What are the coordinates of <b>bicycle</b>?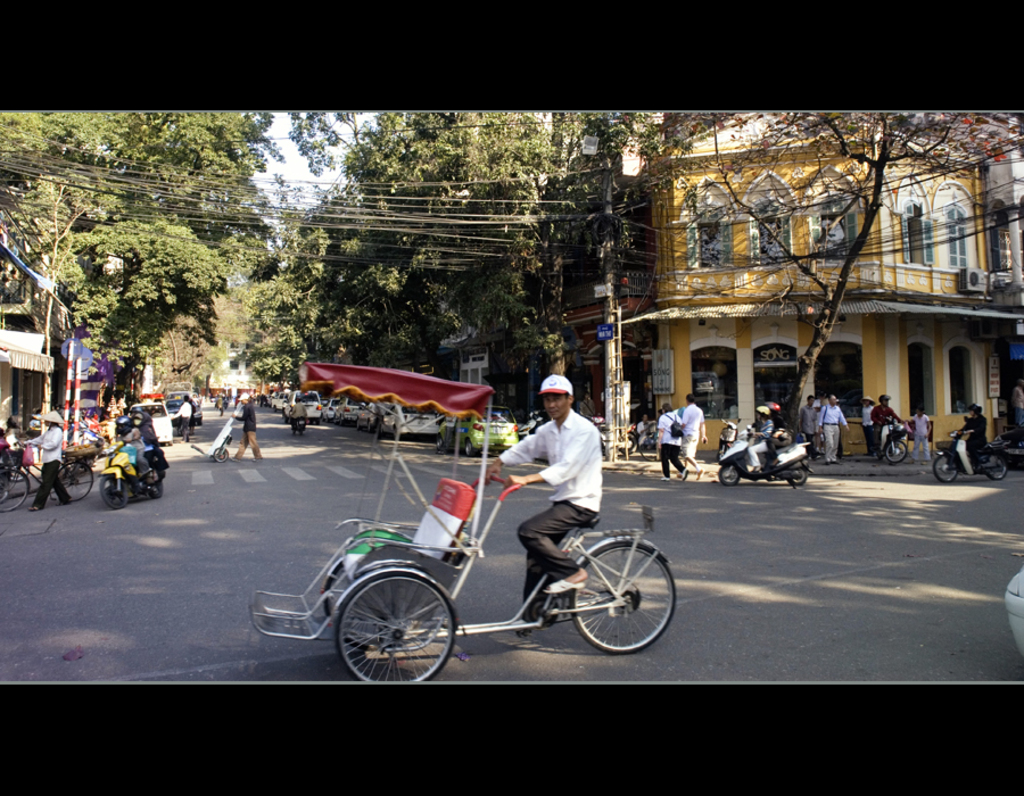
detection(317, 456, 693, 683).
